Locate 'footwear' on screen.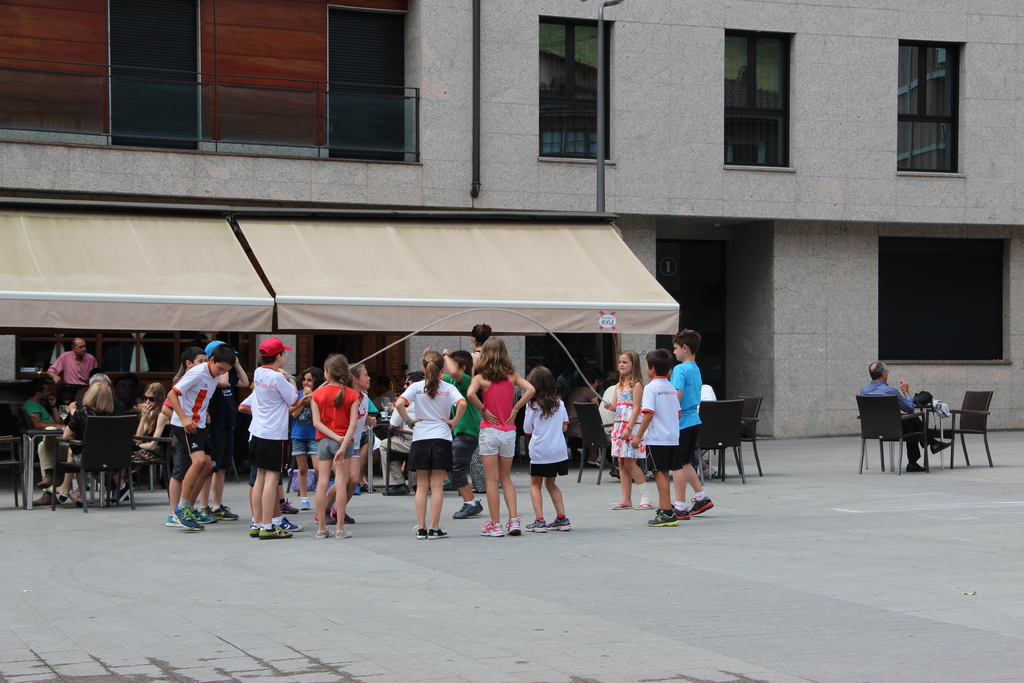
On screen at region(330, 507, 355, 525).
